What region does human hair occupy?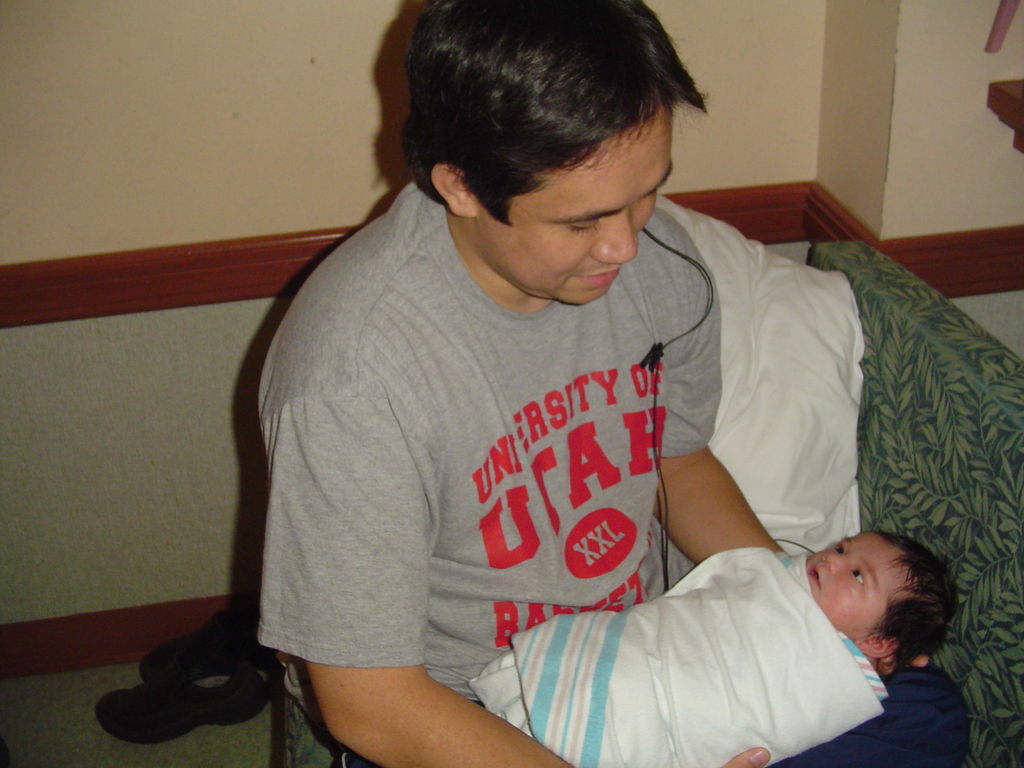
box=[875, 524, 956, 664].
